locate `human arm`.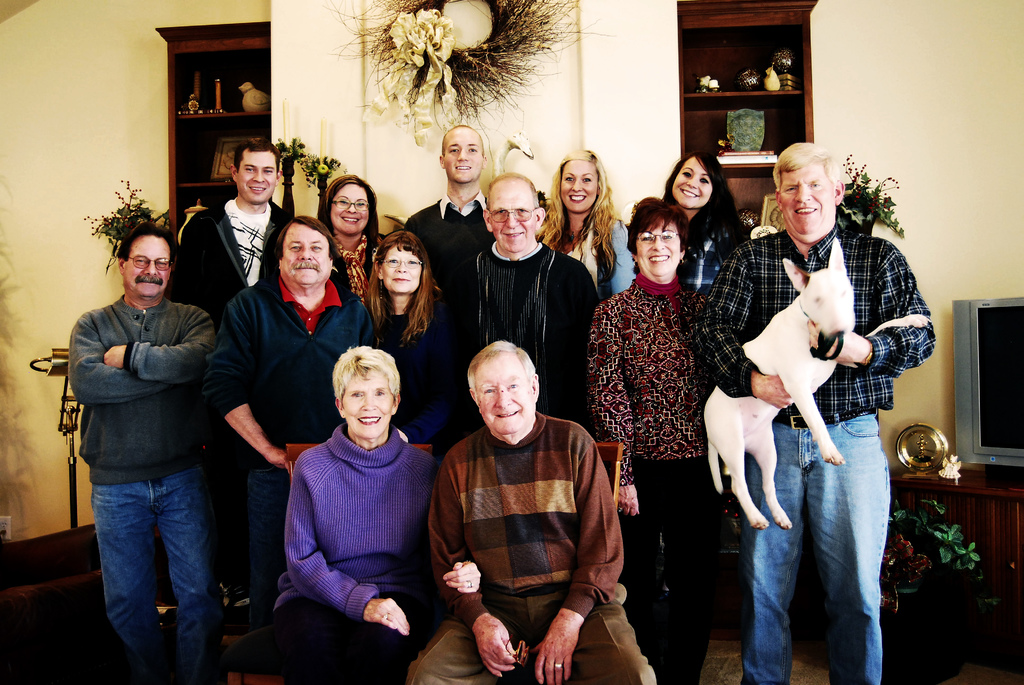
Bounding box: select_region(266, 200, 292, 237).
